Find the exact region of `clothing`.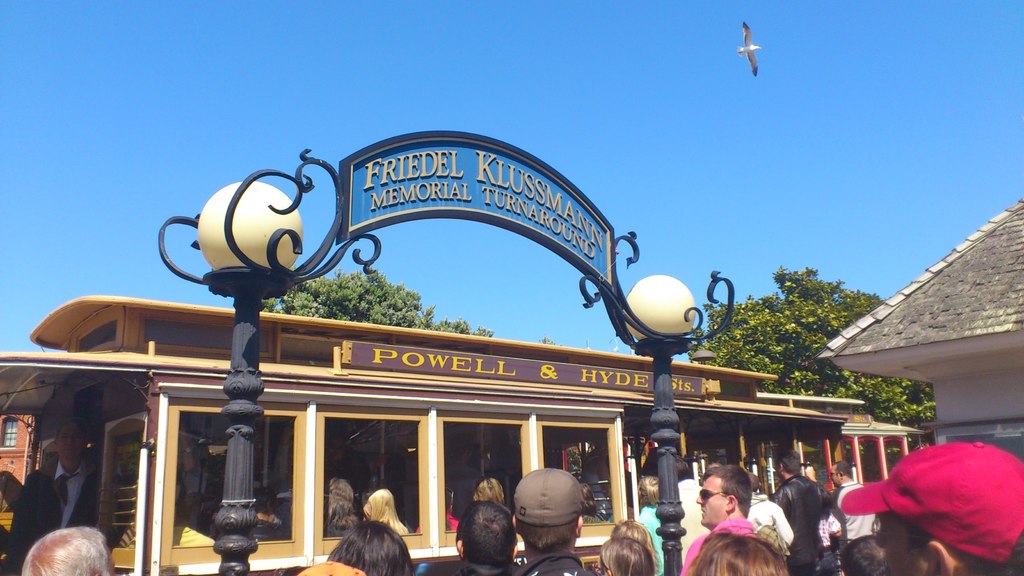
Exact region: 580, 456, 613, 519.
